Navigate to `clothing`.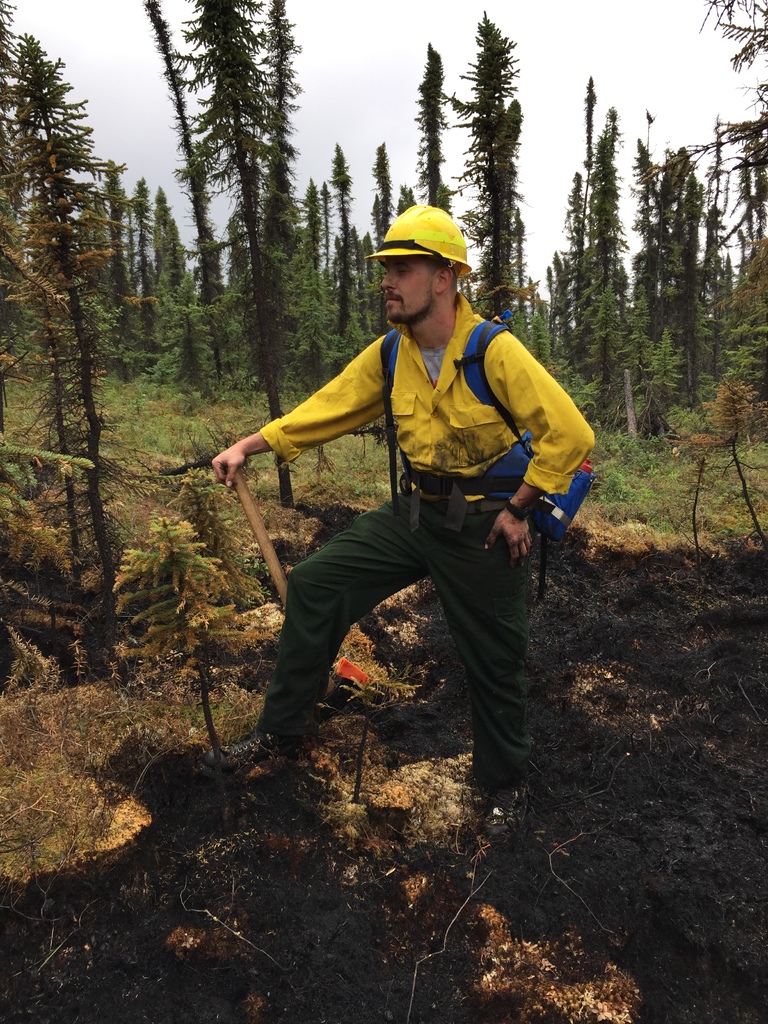
Navigation target: x1=235, y1=264, x2=593, y2=756.
